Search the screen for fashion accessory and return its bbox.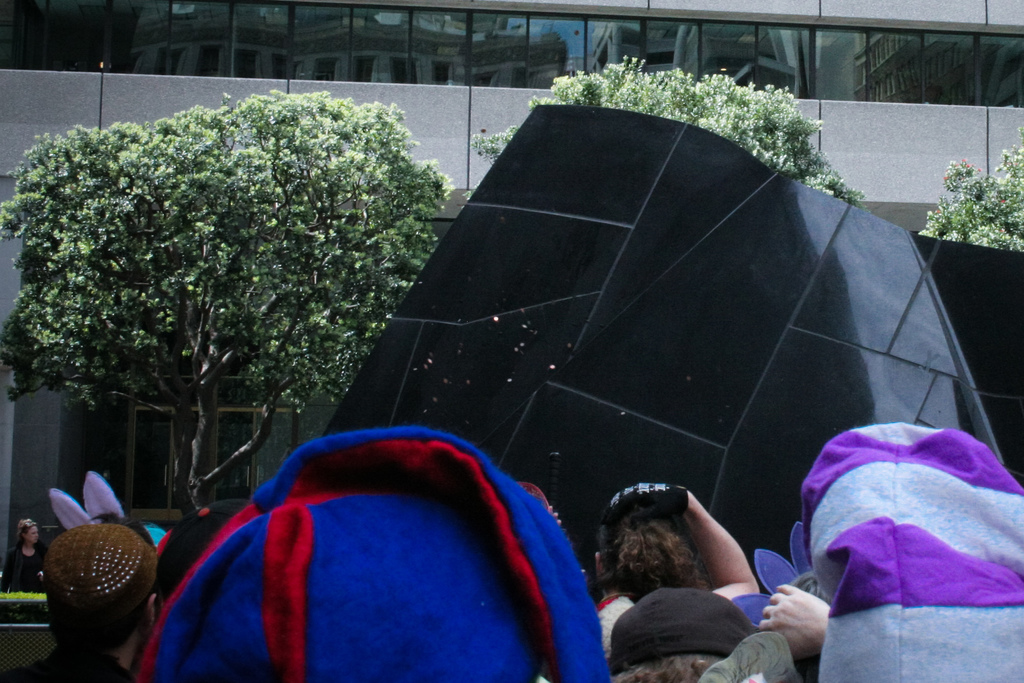
Found: region(517, 483, 548, 511).
